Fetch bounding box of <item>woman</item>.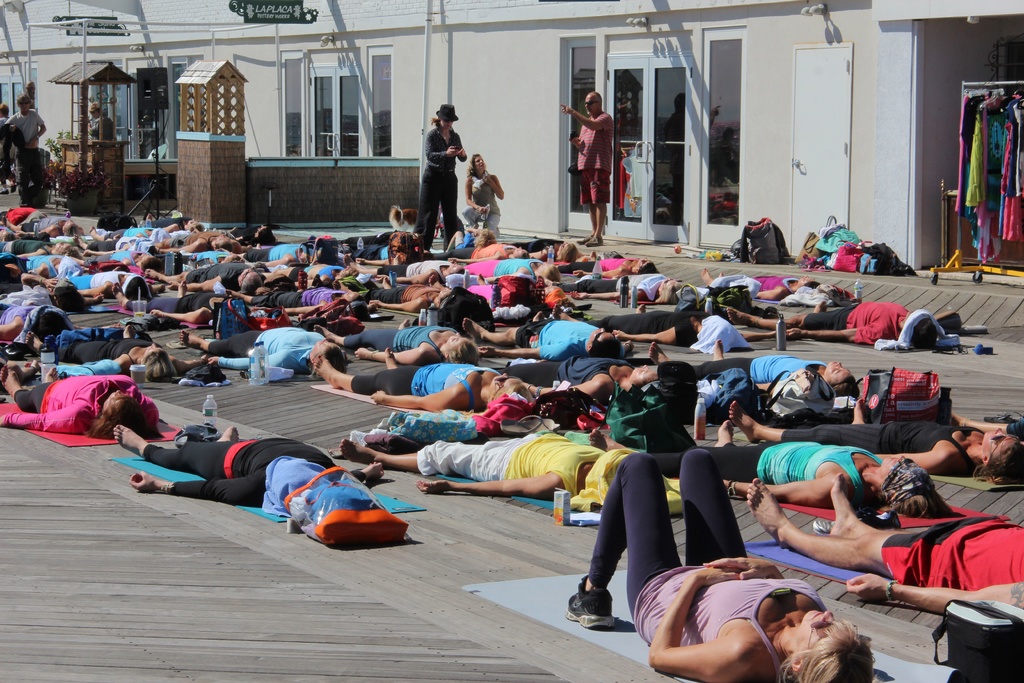
Bbox: [405,104,471,238].
